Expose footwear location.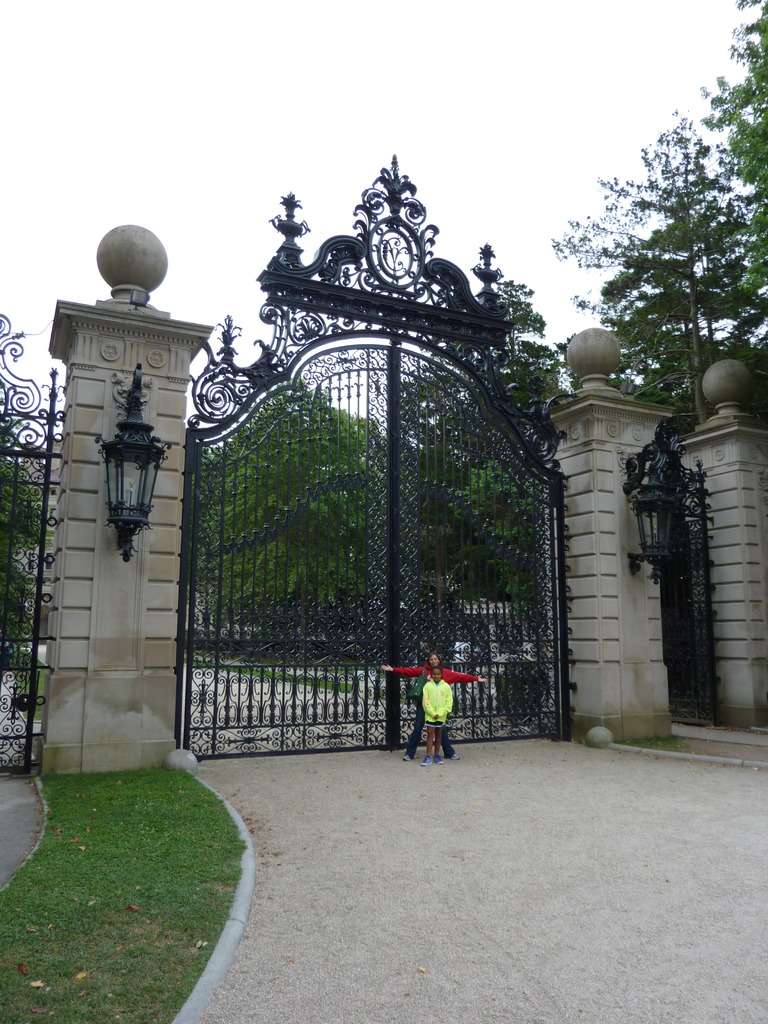
Exposed at <bbox>443, 749, 464, 764</bbox>.
